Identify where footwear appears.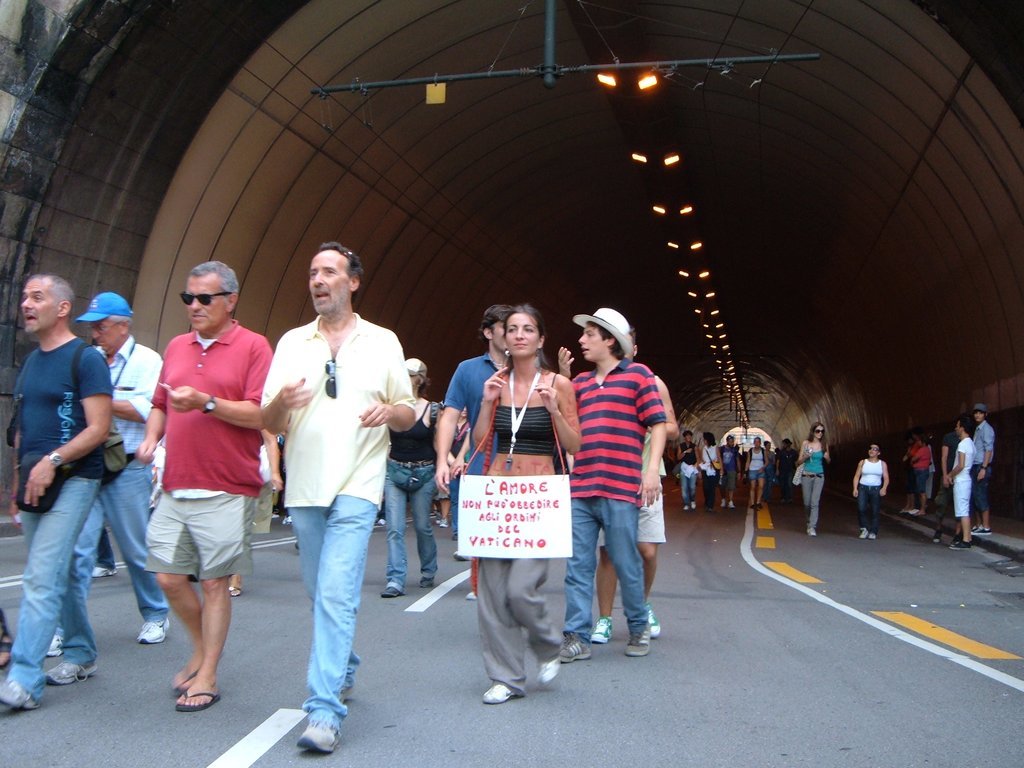
Appears at bbox=(437, 521, 445, 527).
